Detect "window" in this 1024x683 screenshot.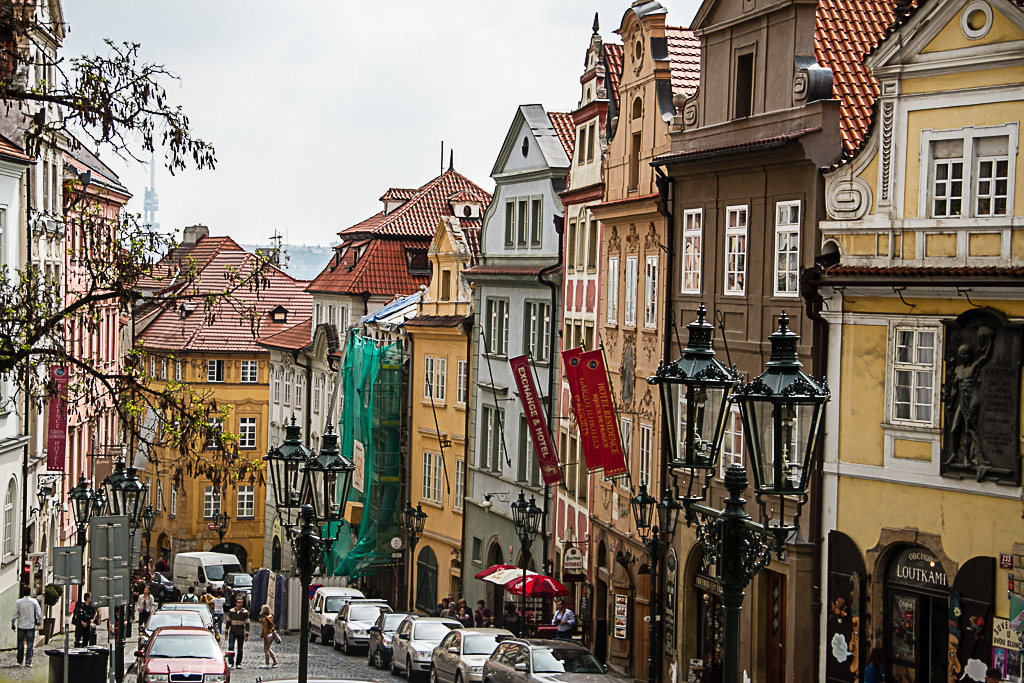
Detection: {"left": 771, "top": 203, "right": 796, "bottom": 298}.
